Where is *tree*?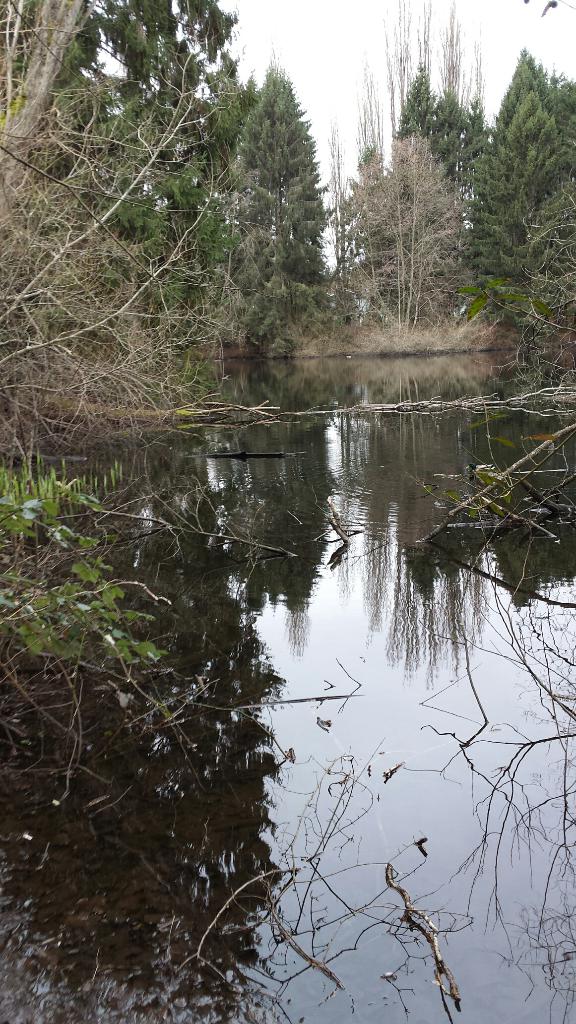
{"left": 488, "top": 32, "right": 575, "bottom": 431}.
